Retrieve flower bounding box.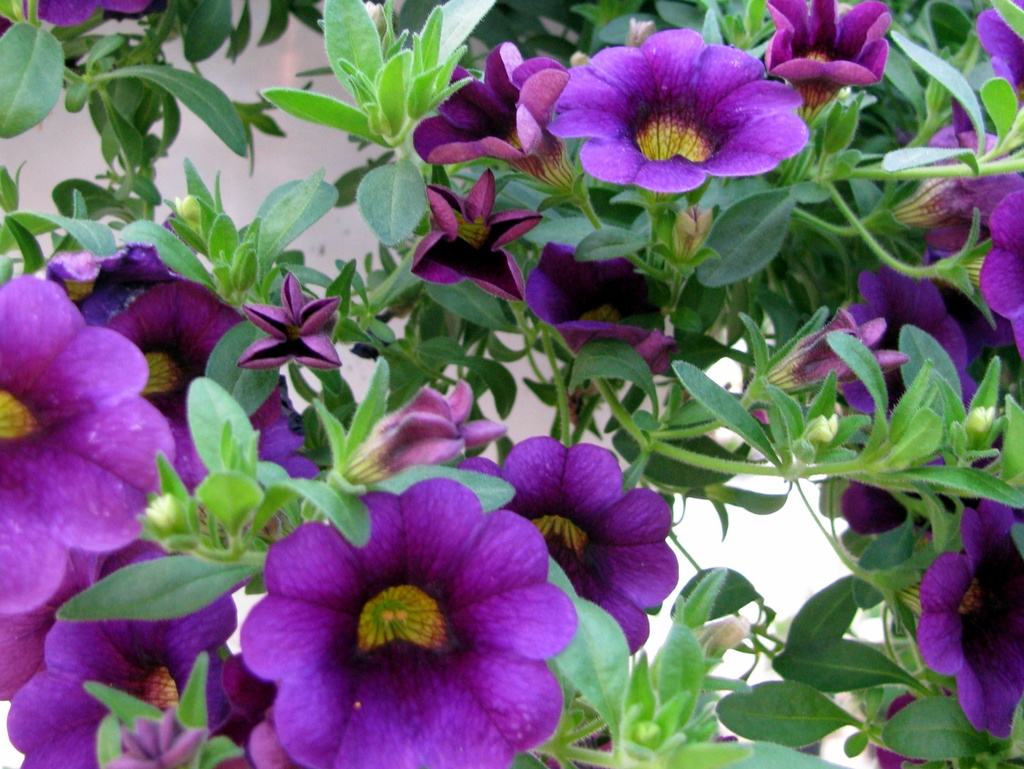
Bounding box: [x1=239, y1=482, x2=577, y2=768].
